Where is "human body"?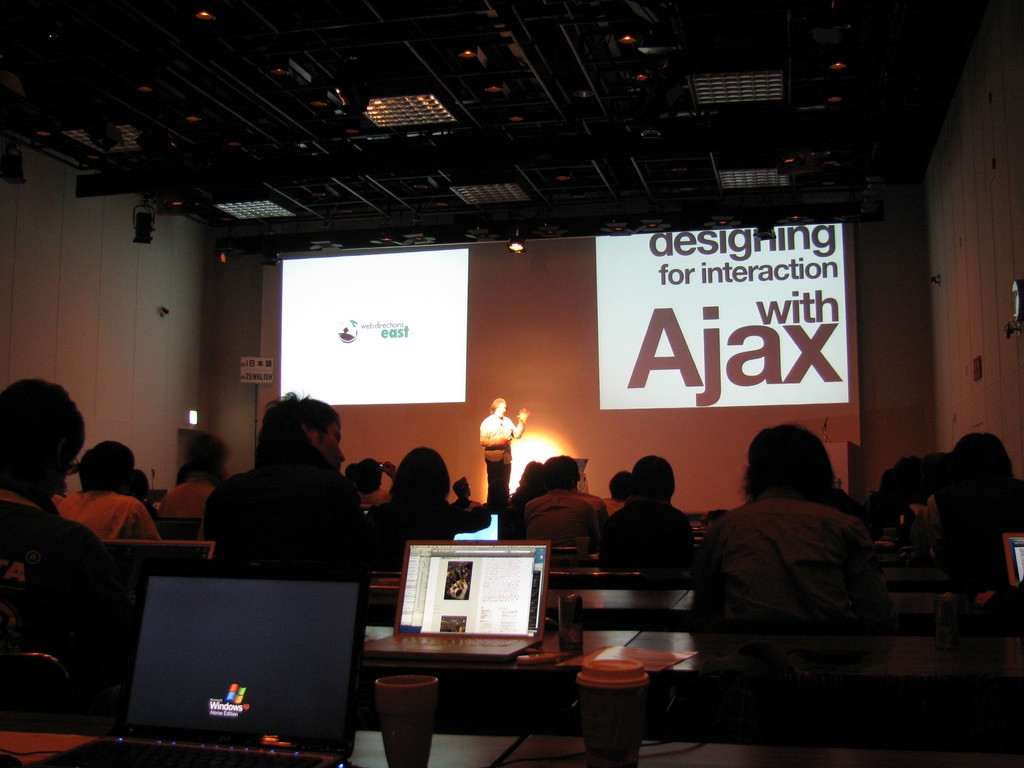
BBox(593, 499, 695, 541).
